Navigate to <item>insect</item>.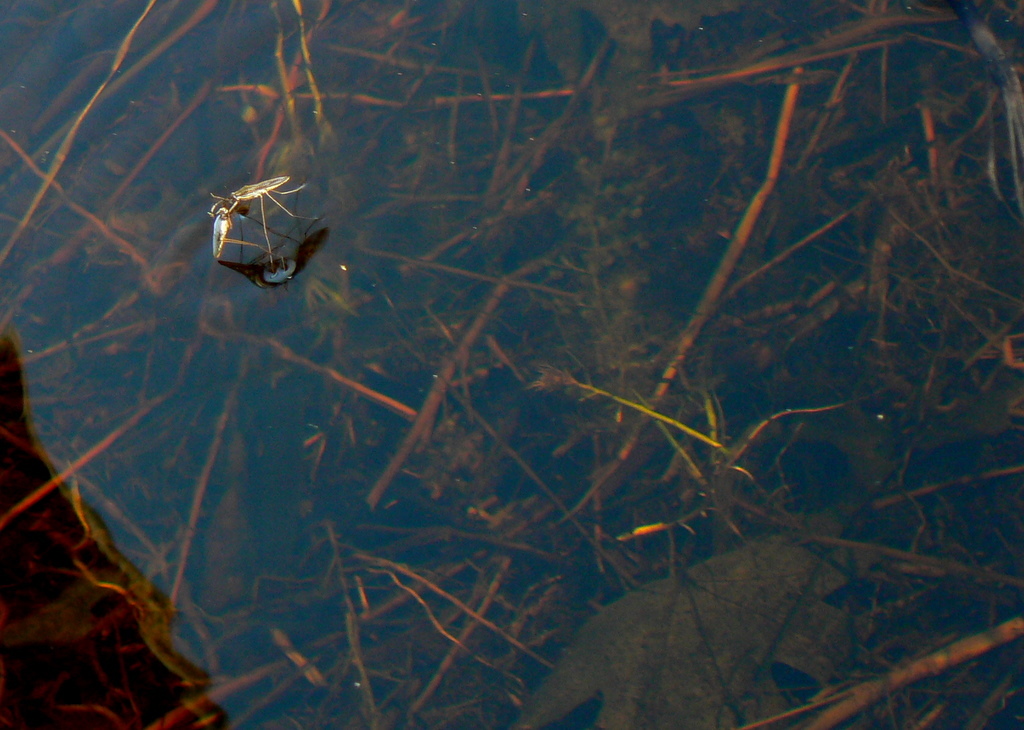
Navigation target: 206 172 324 268.
